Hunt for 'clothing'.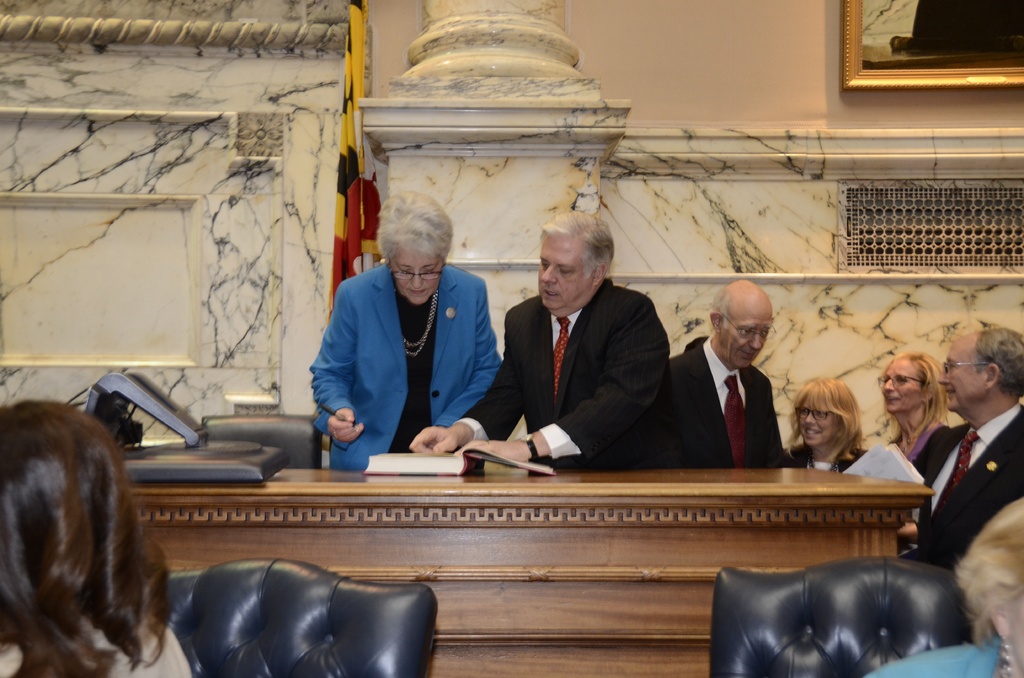
Hunted down at l=864, t=631, r=1000, b=677.
